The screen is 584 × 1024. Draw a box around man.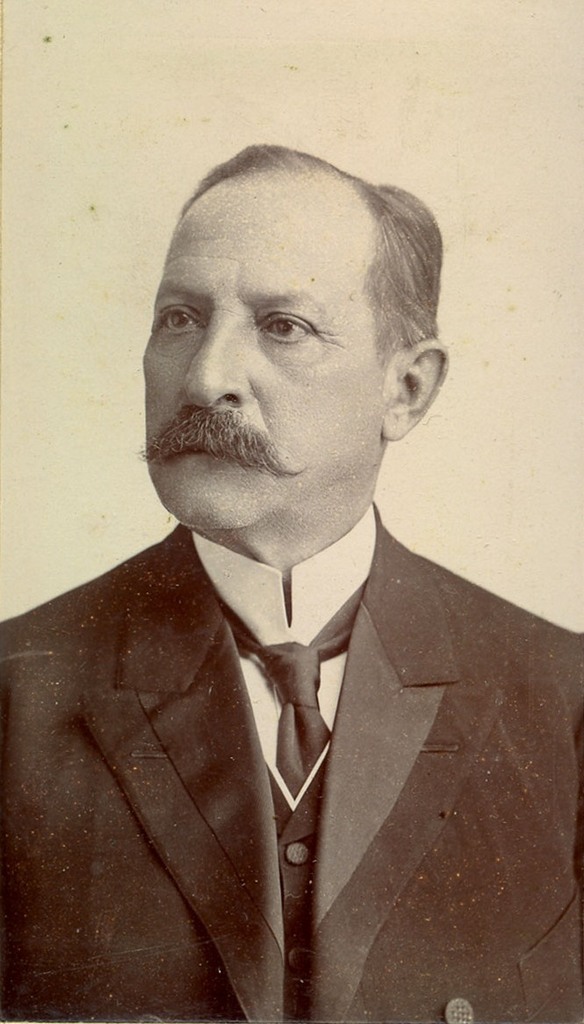
crop(24, 152, 547, 990).
